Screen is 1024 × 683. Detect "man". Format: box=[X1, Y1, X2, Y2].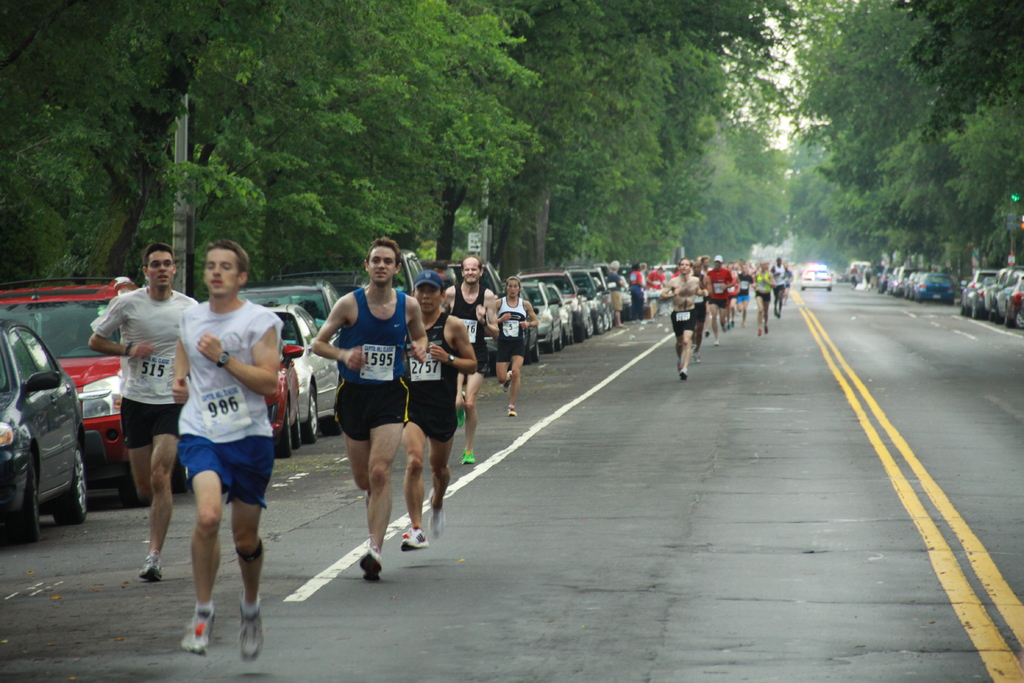
box=[314, 229, 424, 578].
